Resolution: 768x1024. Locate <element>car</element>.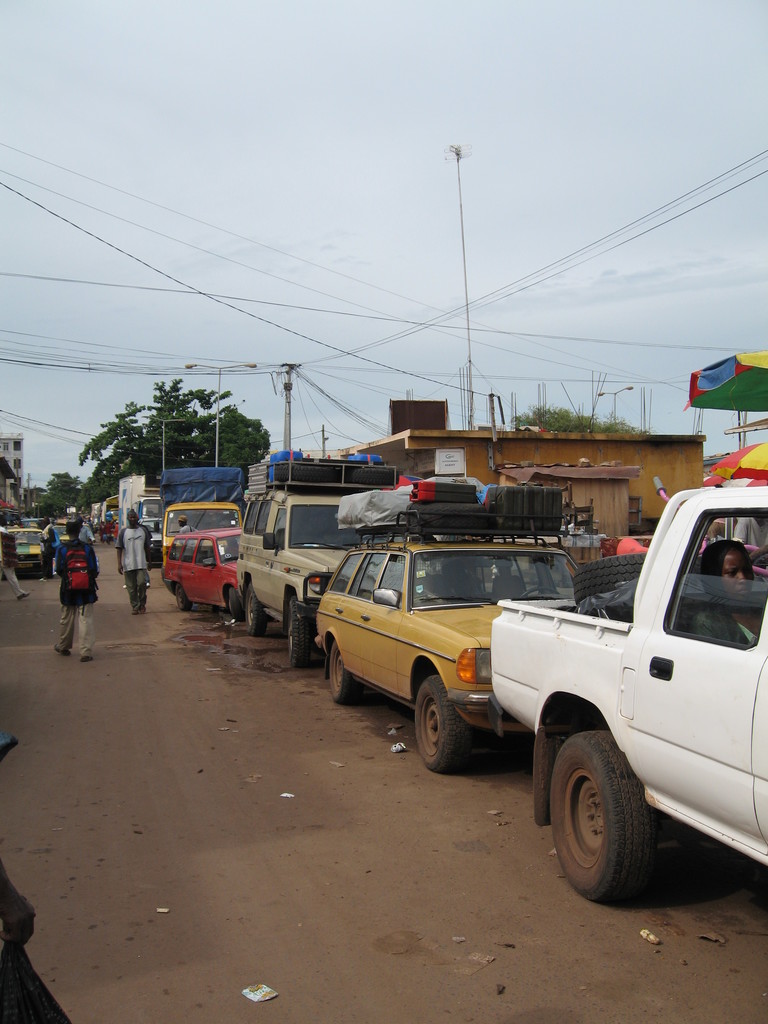
<box>3,517,57,575</box>.
